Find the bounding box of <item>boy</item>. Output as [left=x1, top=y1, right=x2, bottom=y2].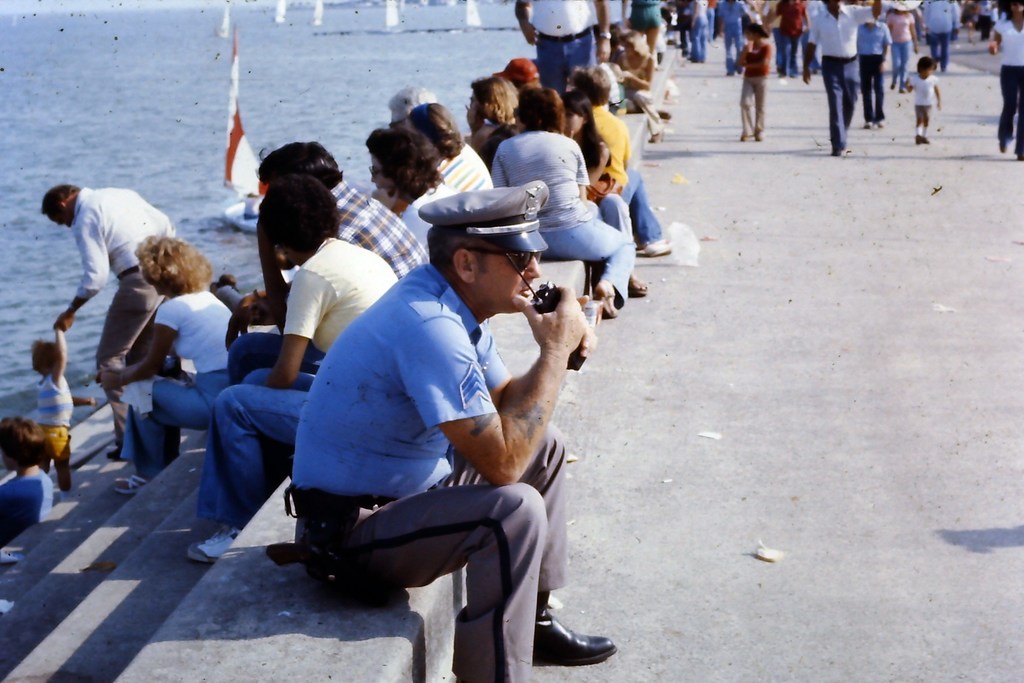
[left=255, top=138, right=431, bottom=282].
